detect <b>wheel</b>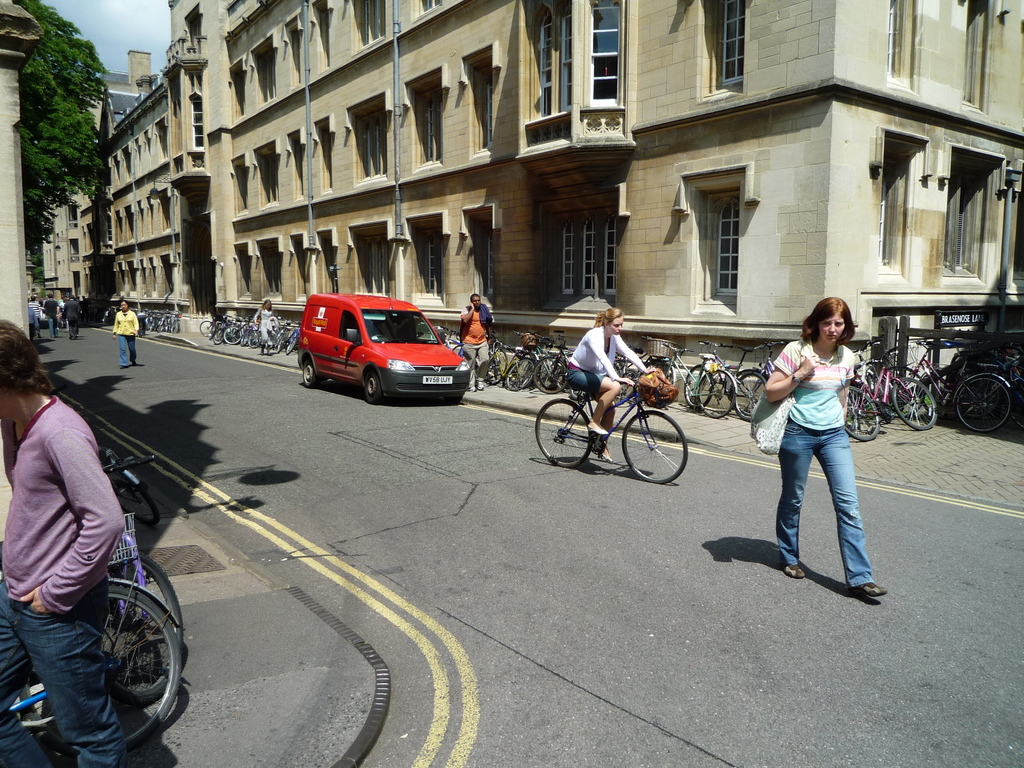
<bbox>533, 397, 593, 467</bbox>
